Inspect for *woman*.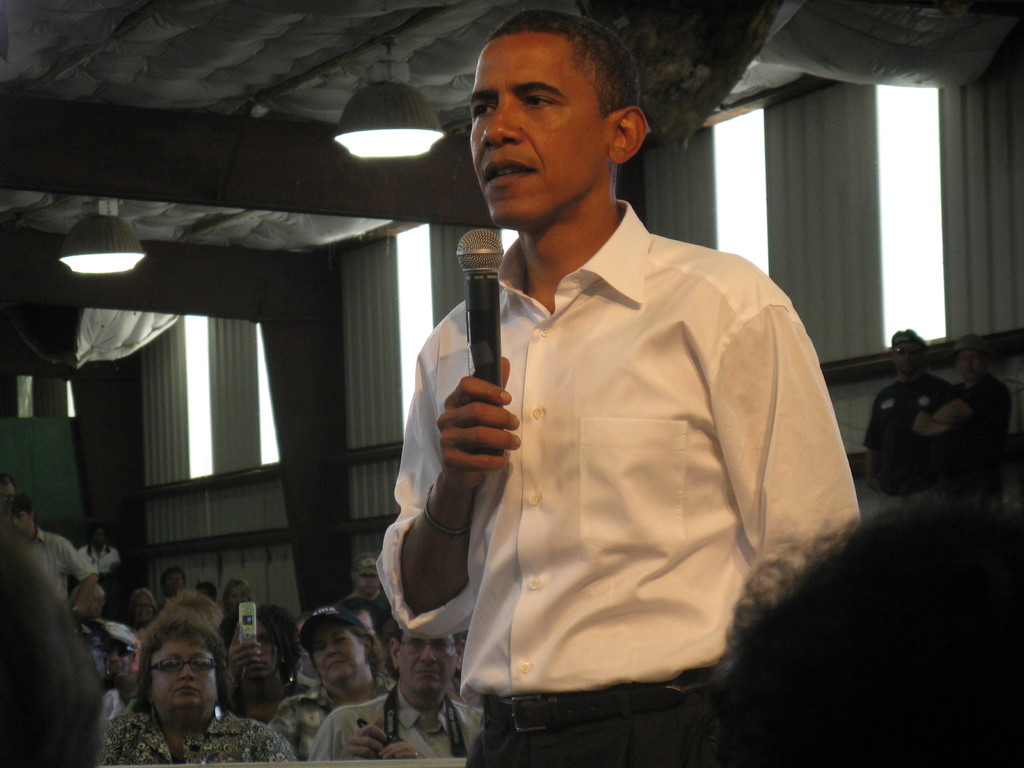
Inspection: locate(103, 606, 295, 767).
